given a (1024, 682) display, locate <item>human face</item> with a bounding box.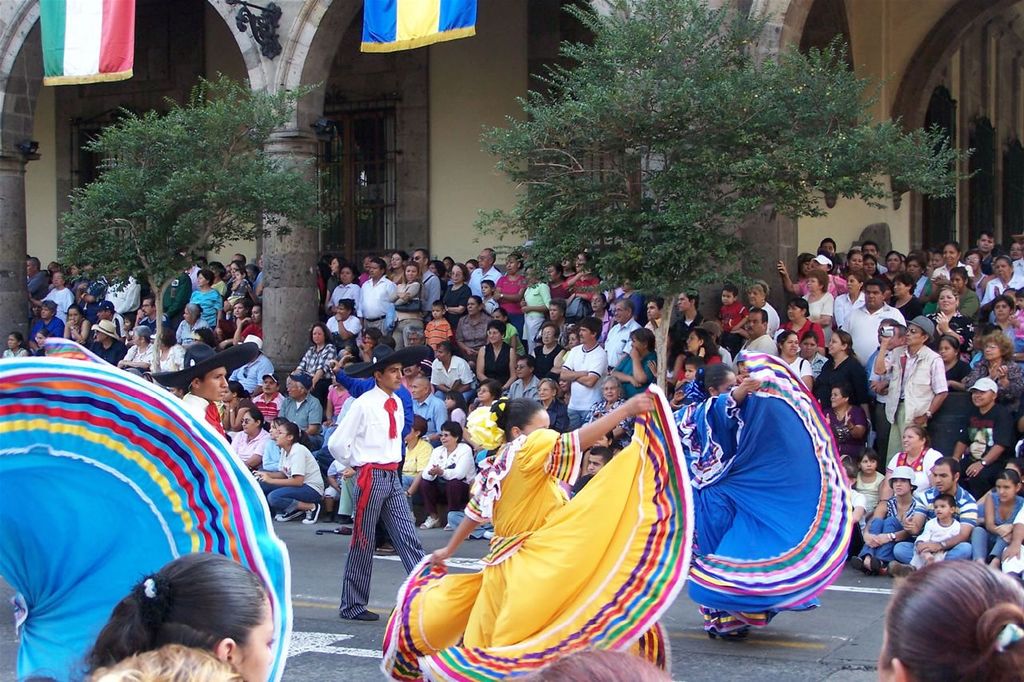
Located: Rect(470, 299, 474, 311).
